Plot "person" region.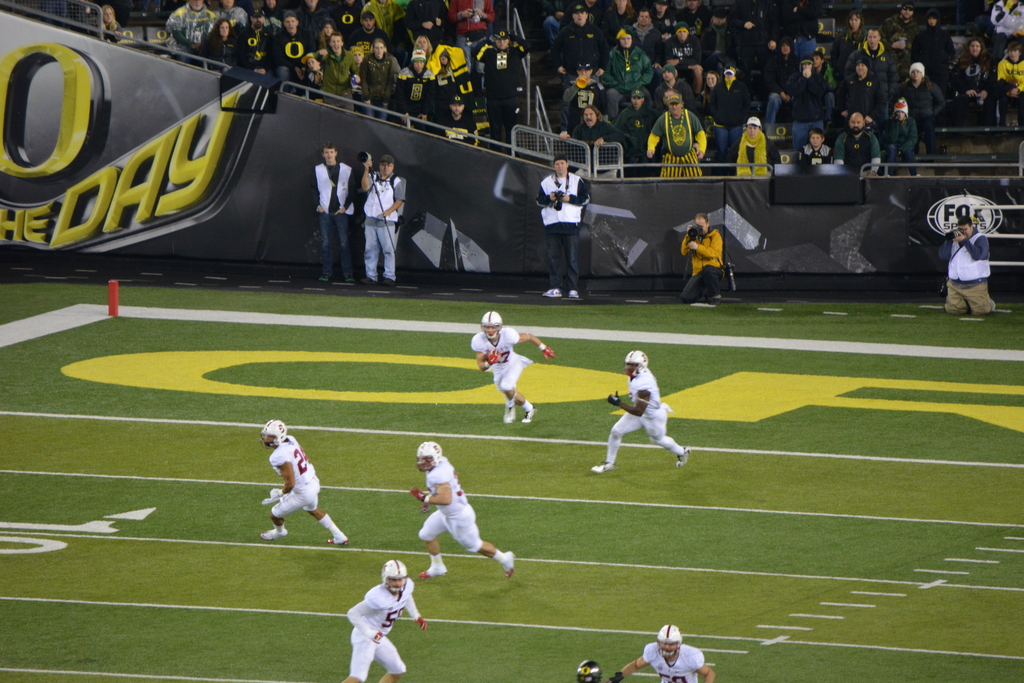
Plotted at bbox=(257, 416, 345, 550).
